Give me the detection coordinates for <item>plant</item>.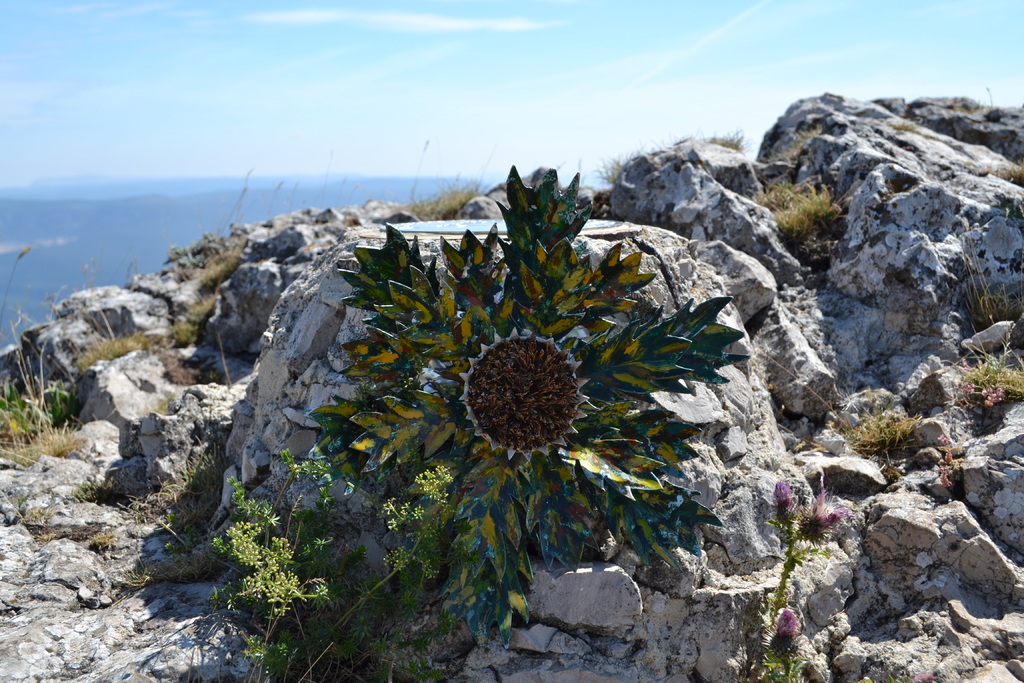
[289,178,296,212].
